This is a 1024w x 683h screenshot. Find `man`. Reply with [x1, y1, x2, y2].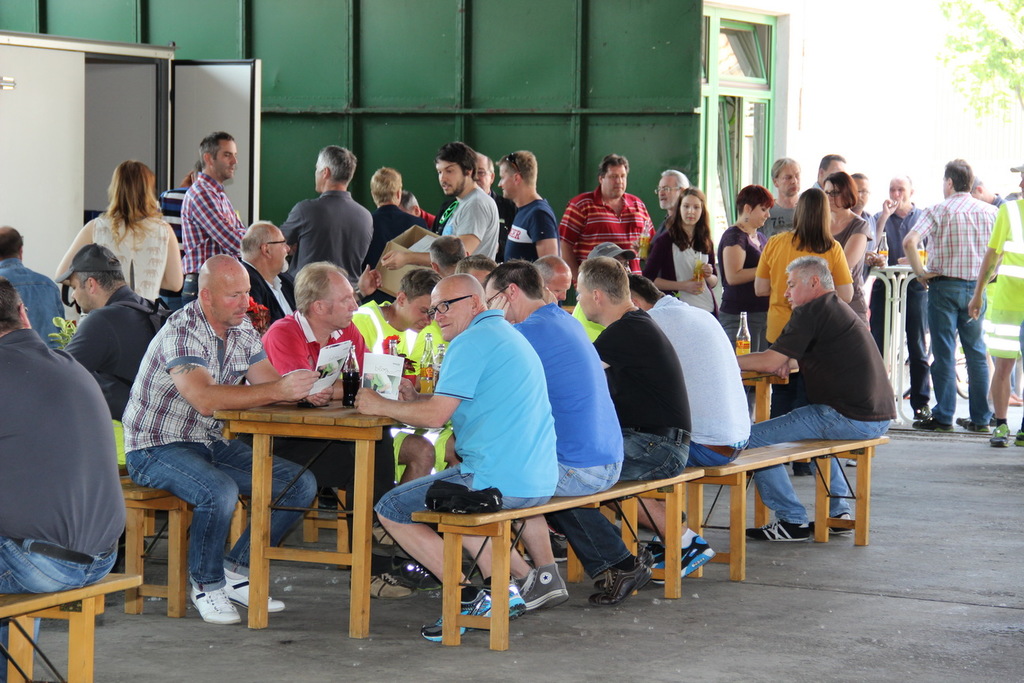
[899, 156, 995, 432].
